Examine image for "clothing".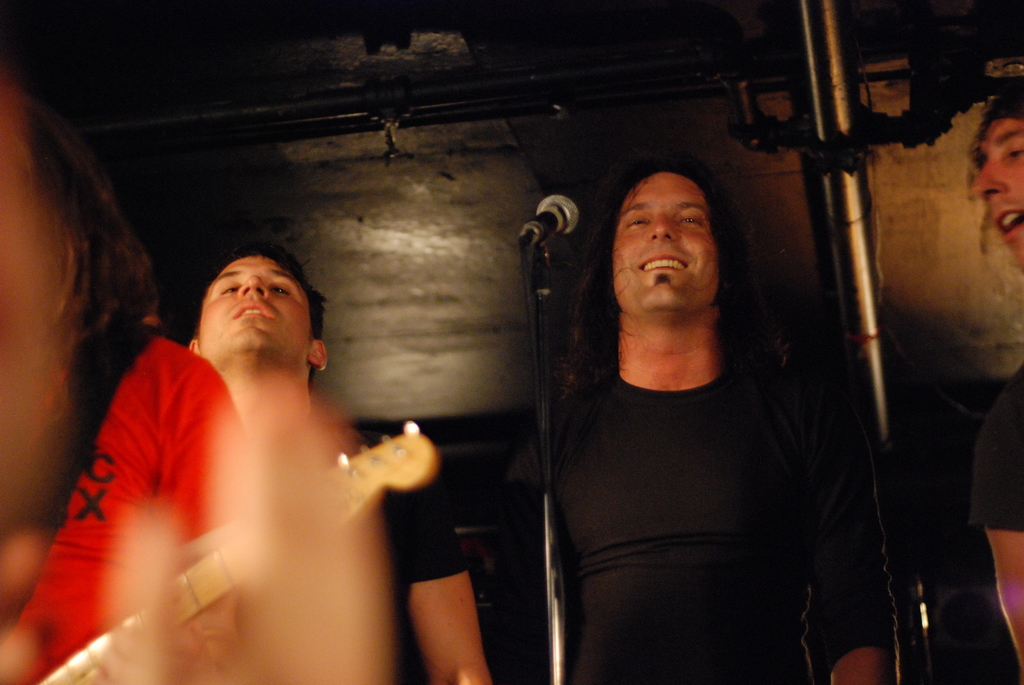
Examination result: rect(517, 244, 879, 669).
